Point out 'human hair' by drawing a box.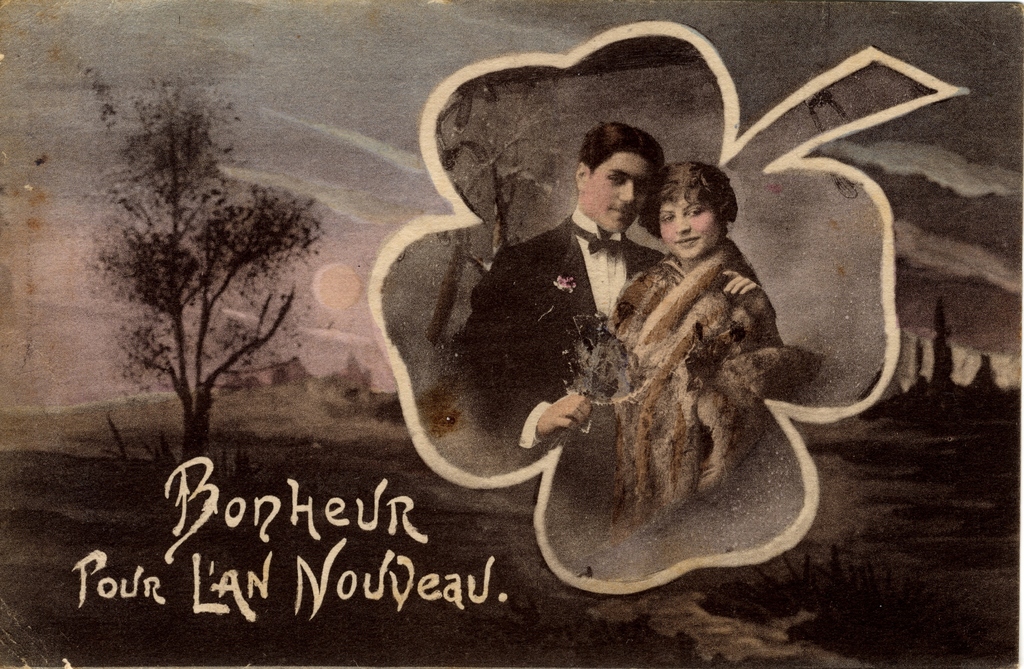
[x1=637, y1=161, x2=739, y2=237].
